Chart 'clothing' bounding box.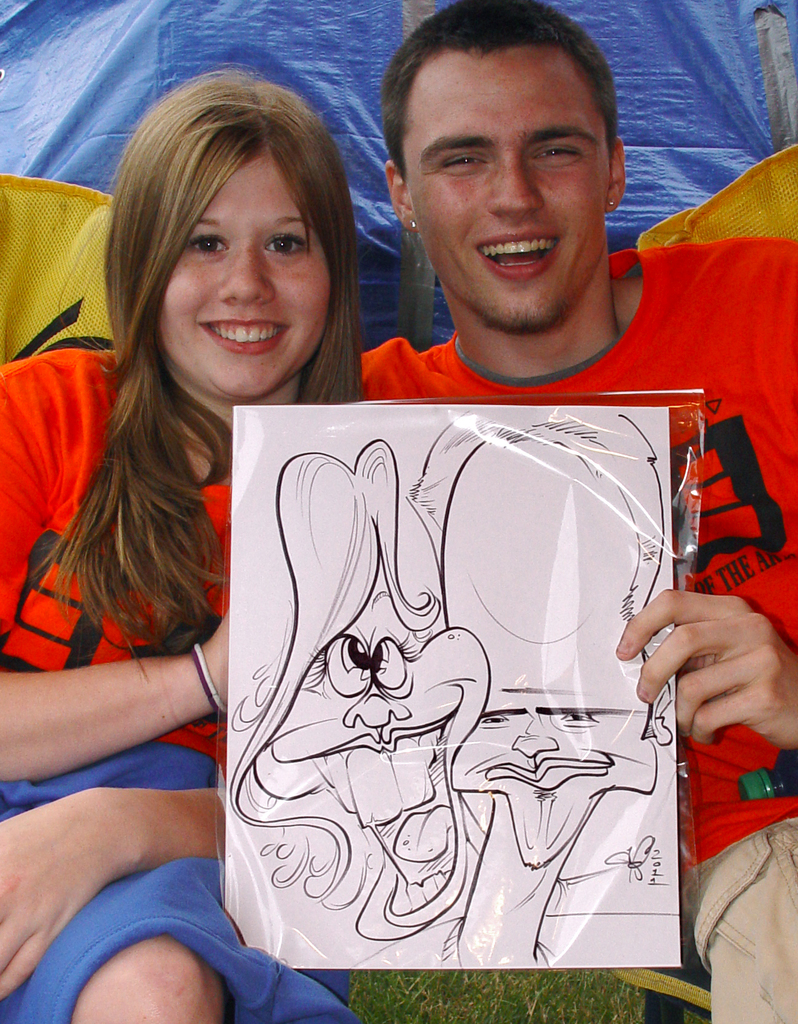
Charted: region(683, 811, 797, 1023).
